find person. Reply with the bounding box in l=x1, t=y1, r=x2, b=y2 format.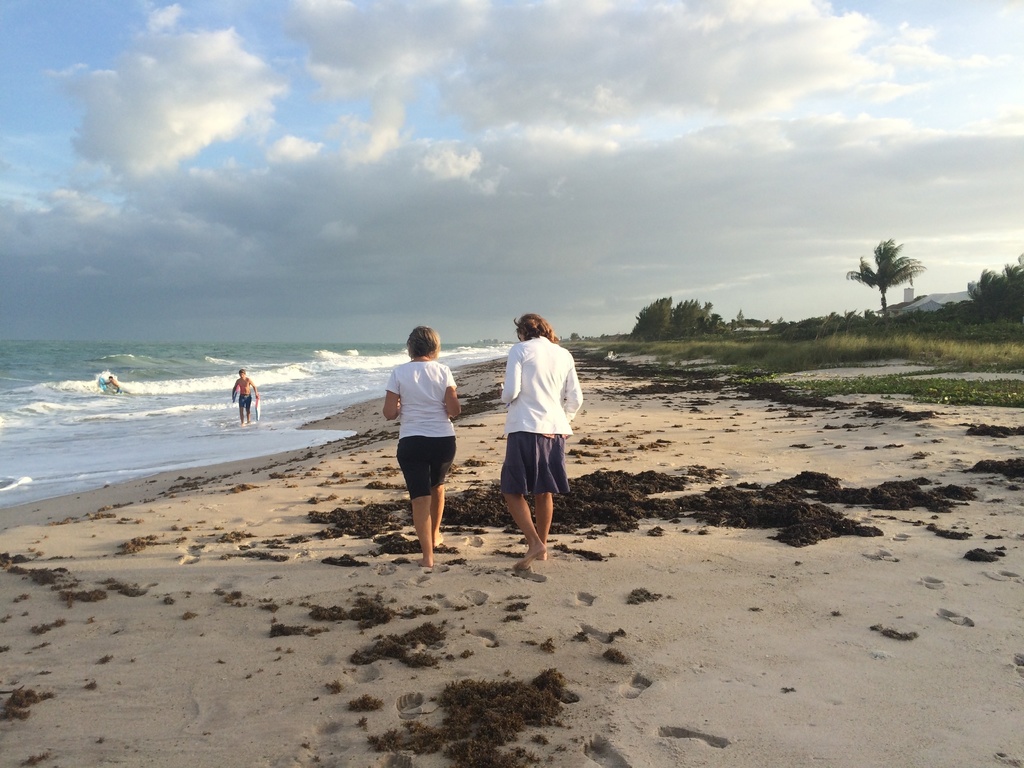
l=497, t=310, r=582, b=569.
